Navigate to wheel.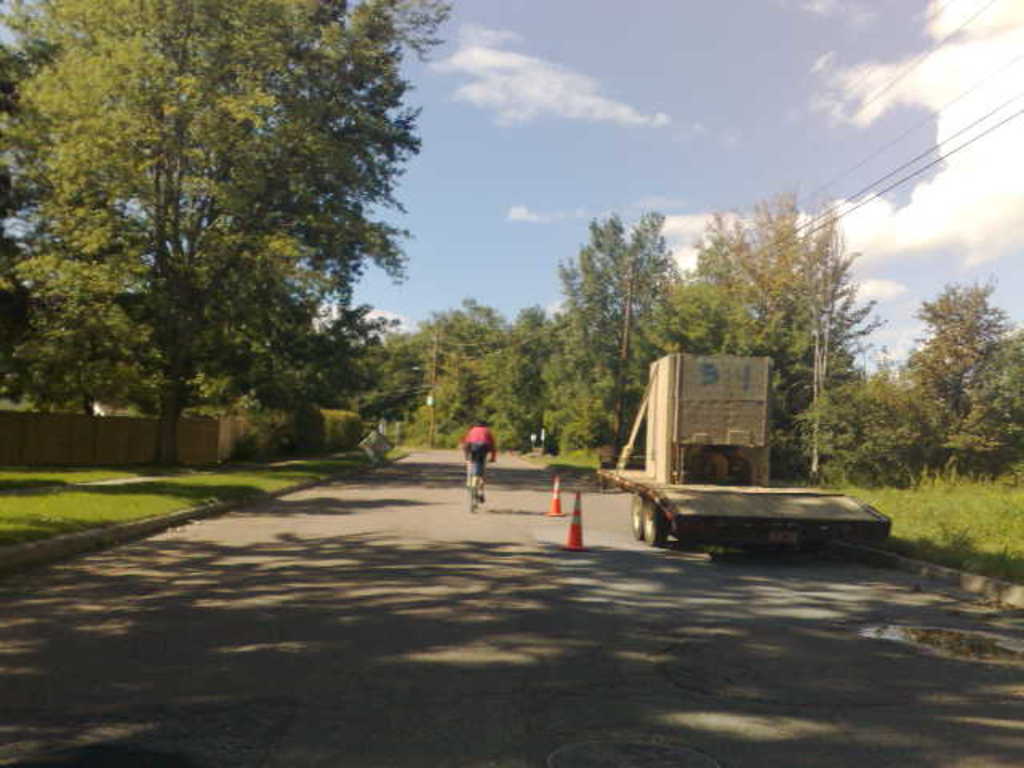
Navigation target: rect(470, 485, 480, 510).
